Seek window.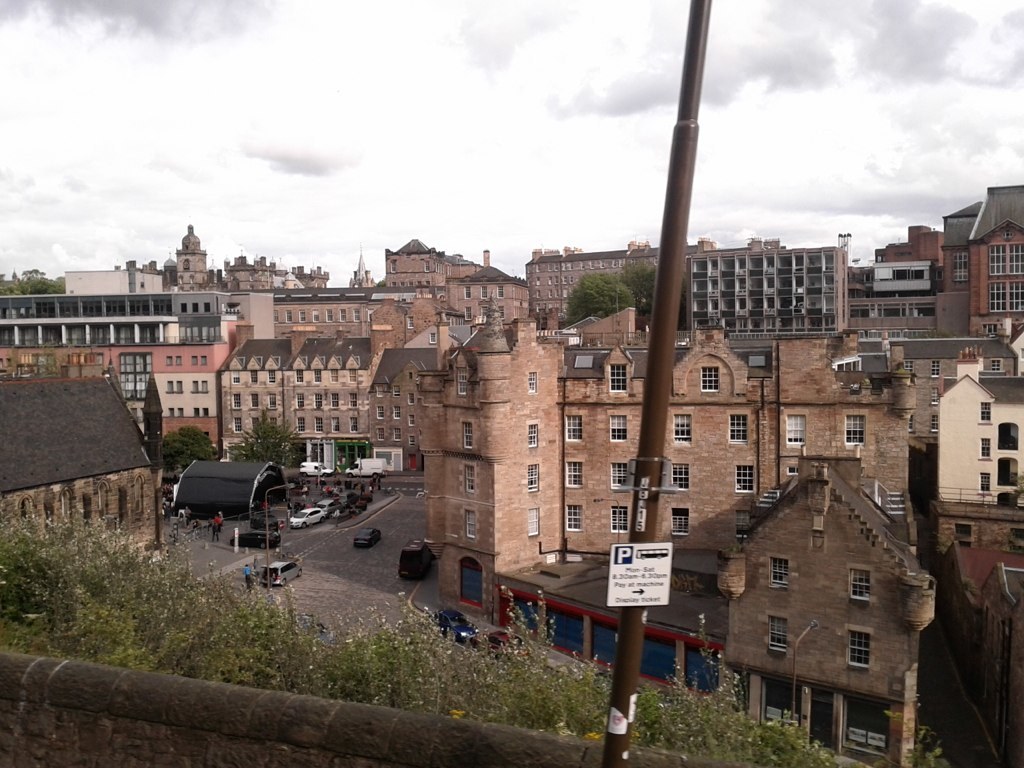
select_region(379, 431, 381, 437).
